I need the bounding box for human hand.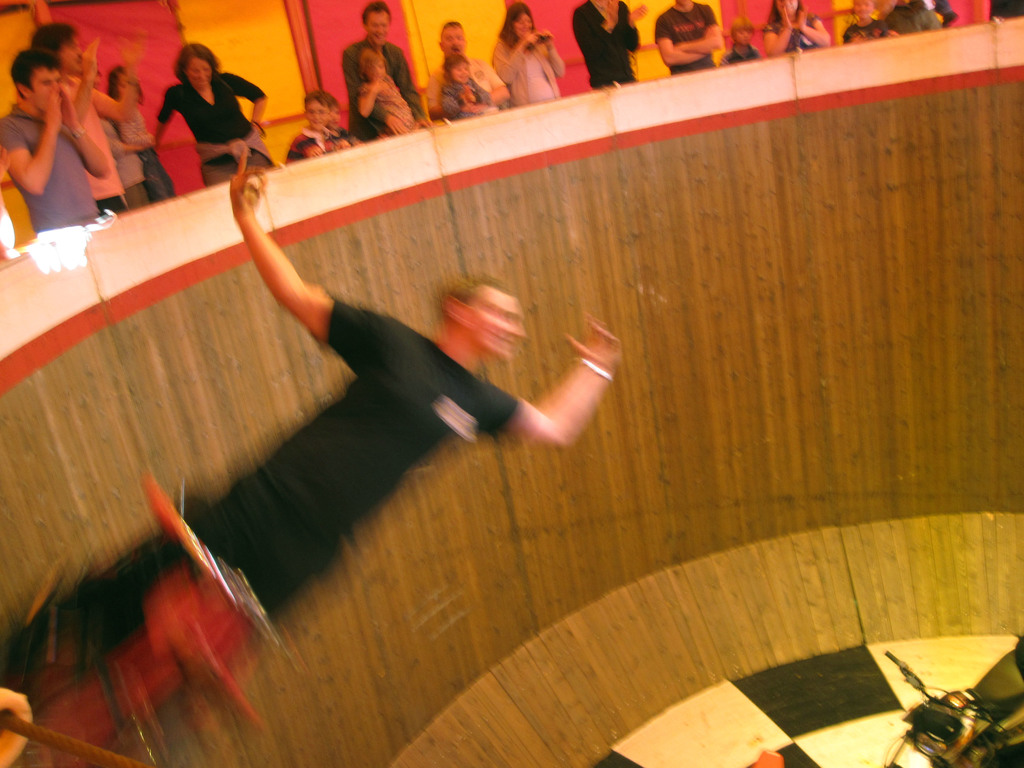
Here it is: <bbox>777, 3, 793, 29</bbox>.
